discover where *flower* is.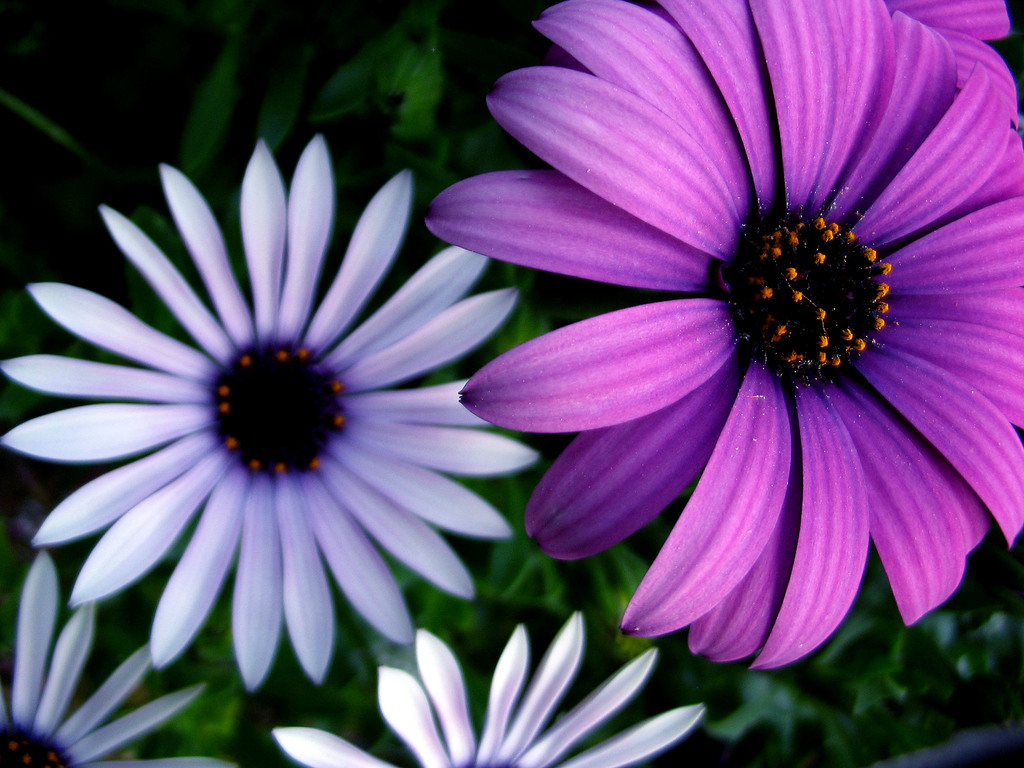
Discovered at rect(0, 545, 229, 767).
